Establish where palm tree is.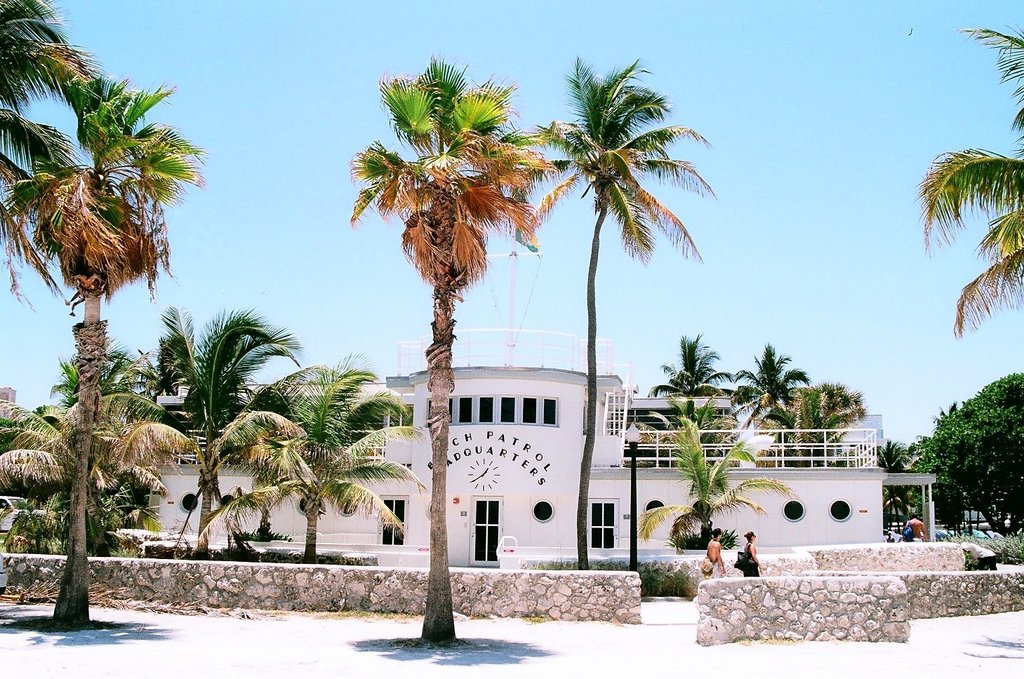
Established at rect(528, 58, 717, 517).
